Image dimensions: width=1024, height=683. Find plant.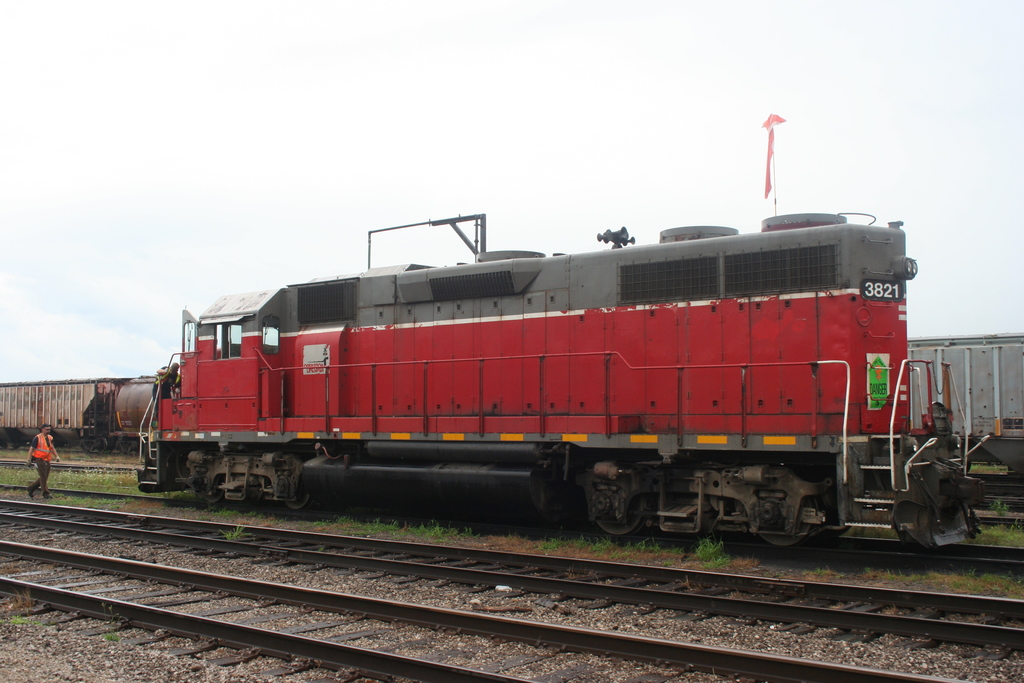
(x1=227, y1=532, x2=243, y2=544).
